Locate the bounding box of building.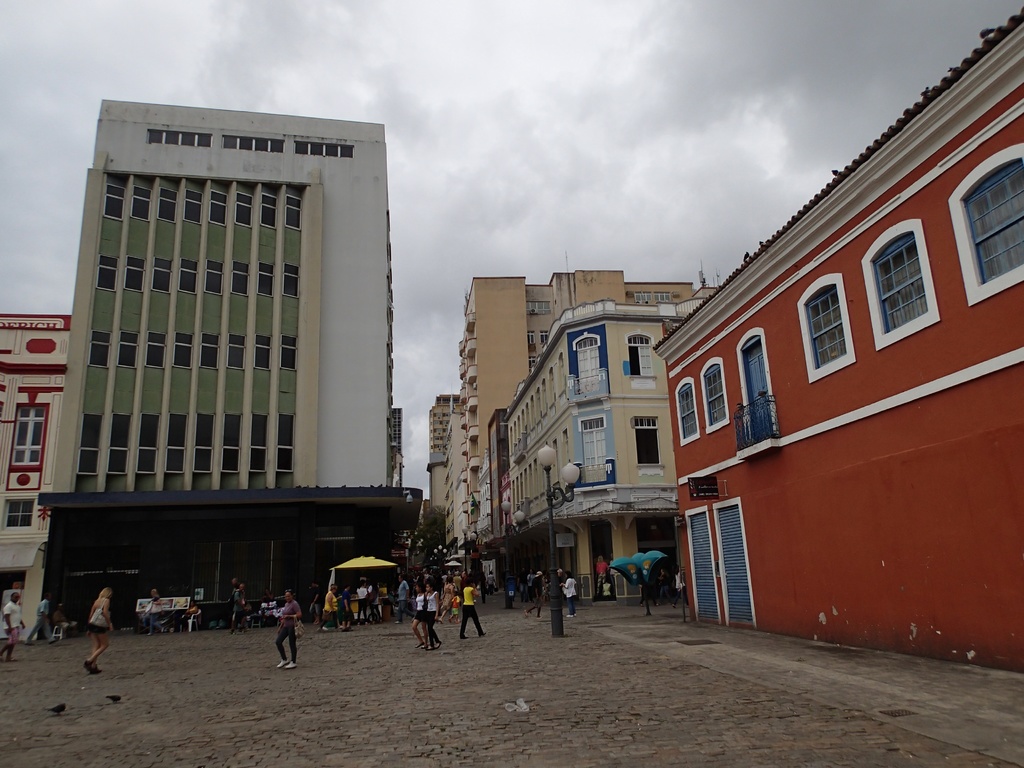
Bounding box: [0,309,75,643].
